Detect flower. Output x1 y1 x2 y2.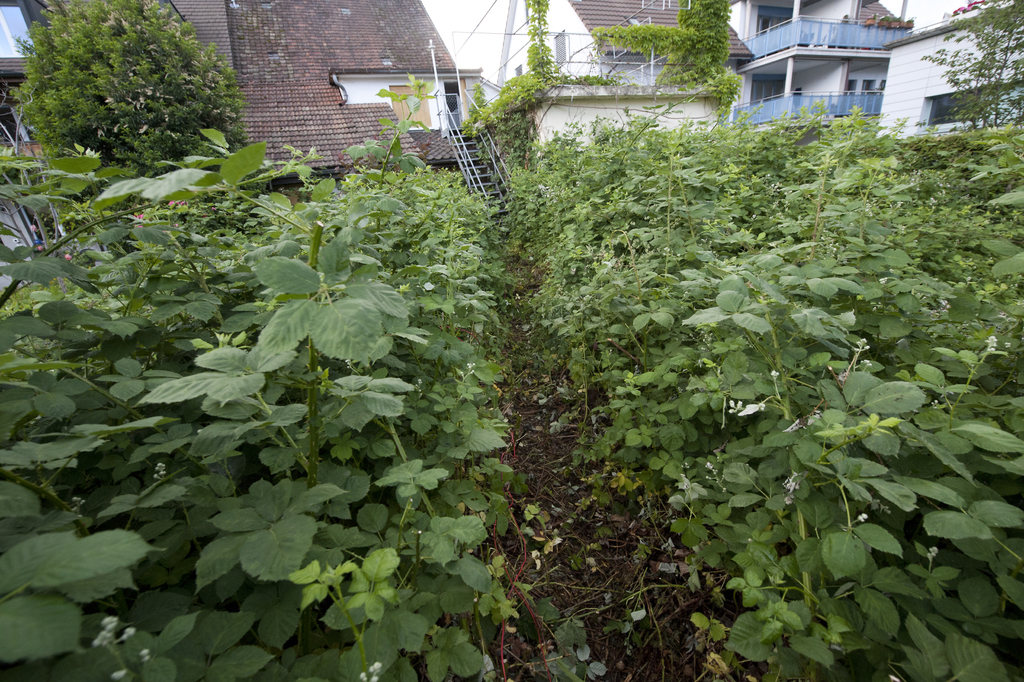
734 402 770 419.
